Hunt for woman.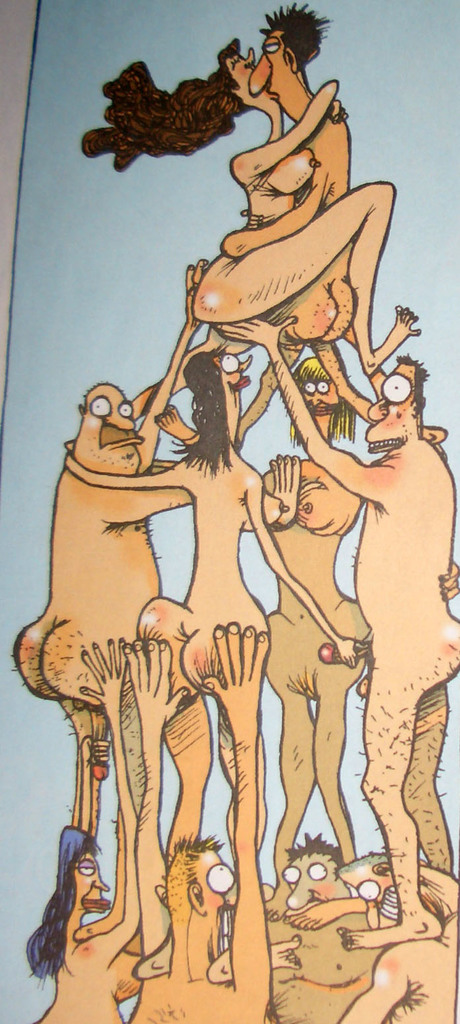
Hunted down at (x1=21, y1=632, x2=148, y2=1023).
